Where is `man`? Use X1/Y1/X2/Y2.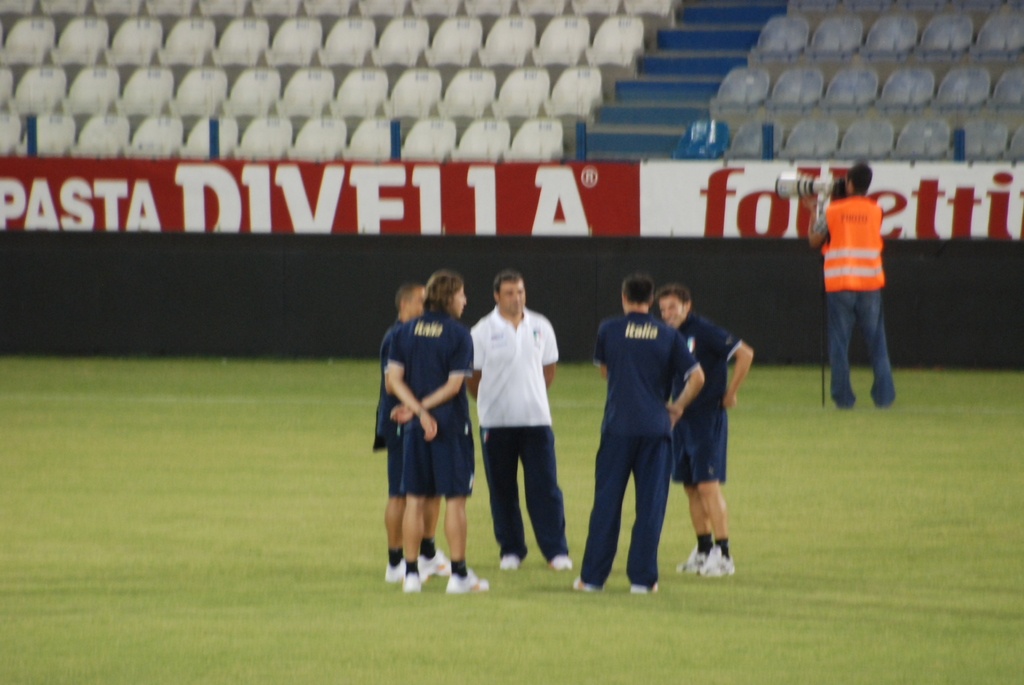
375/282/436/551.
